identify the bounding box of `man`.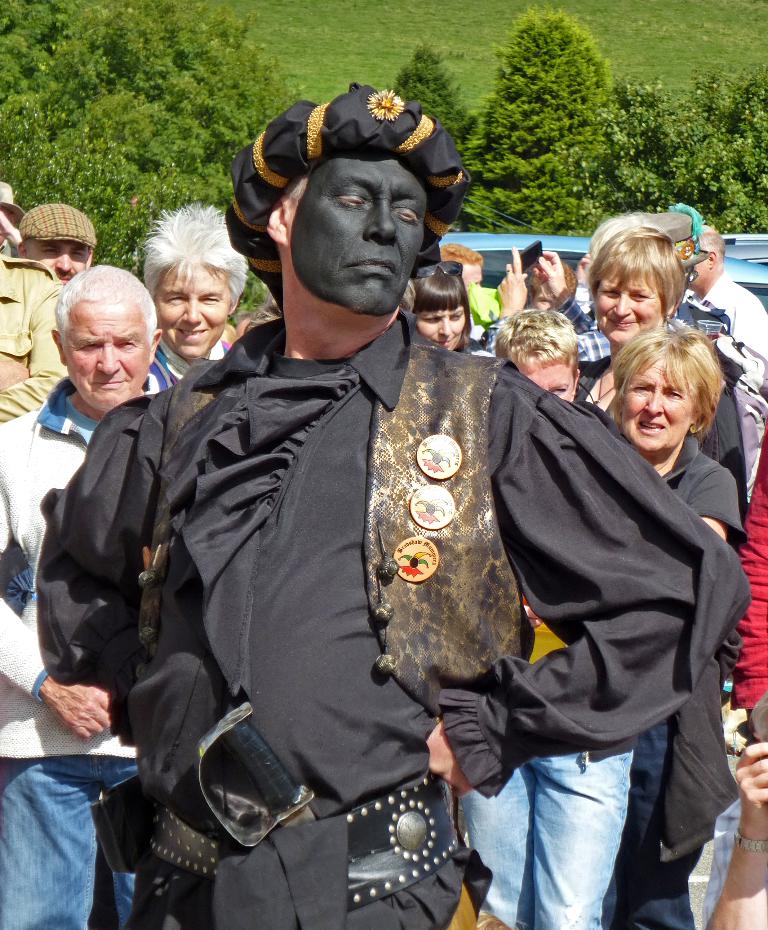
detection(134, 203, 253, 405).
